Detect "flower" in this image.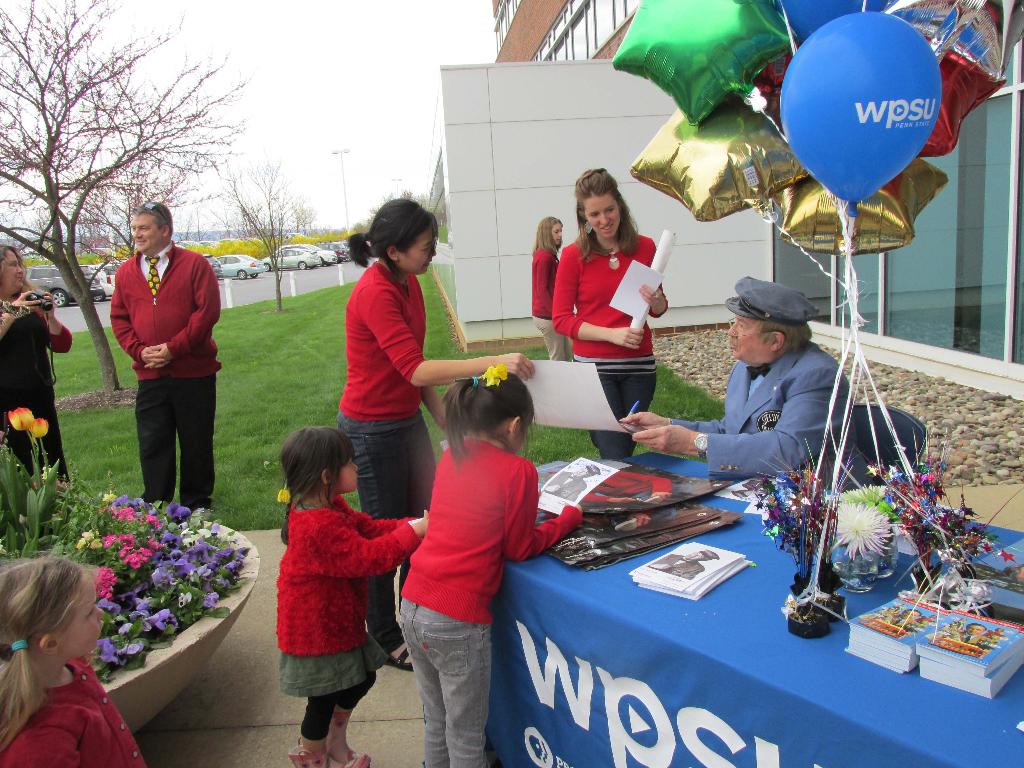
Detection: [820, 486, 885, 511].
